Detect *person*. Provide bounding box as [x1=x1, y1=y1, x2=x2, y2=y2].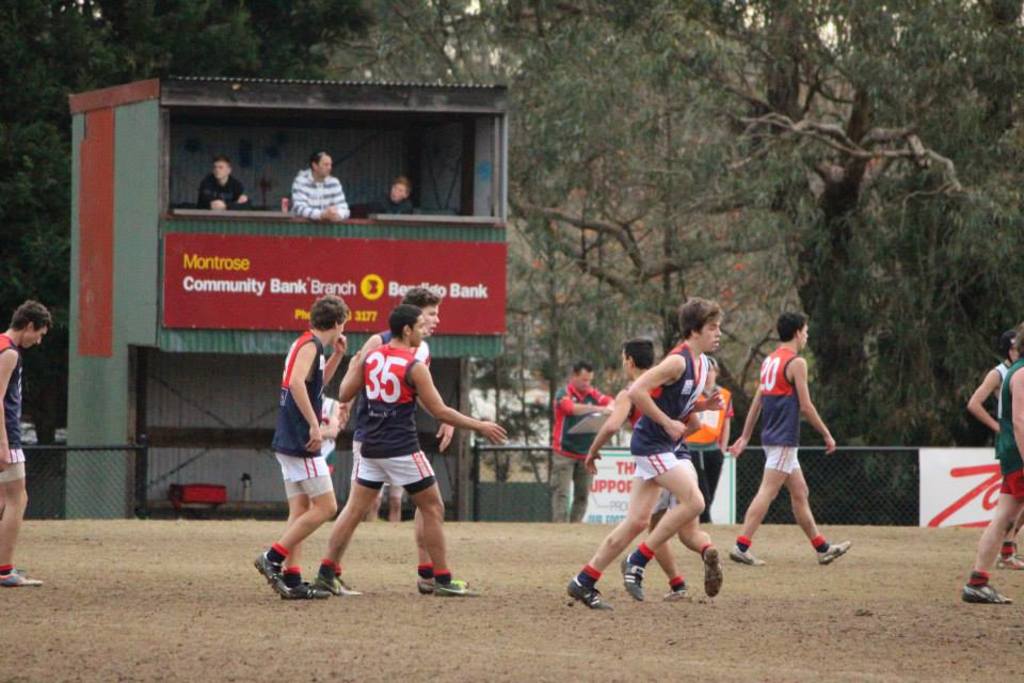
[x1=0, y1=299, x2=44, y2=591].
